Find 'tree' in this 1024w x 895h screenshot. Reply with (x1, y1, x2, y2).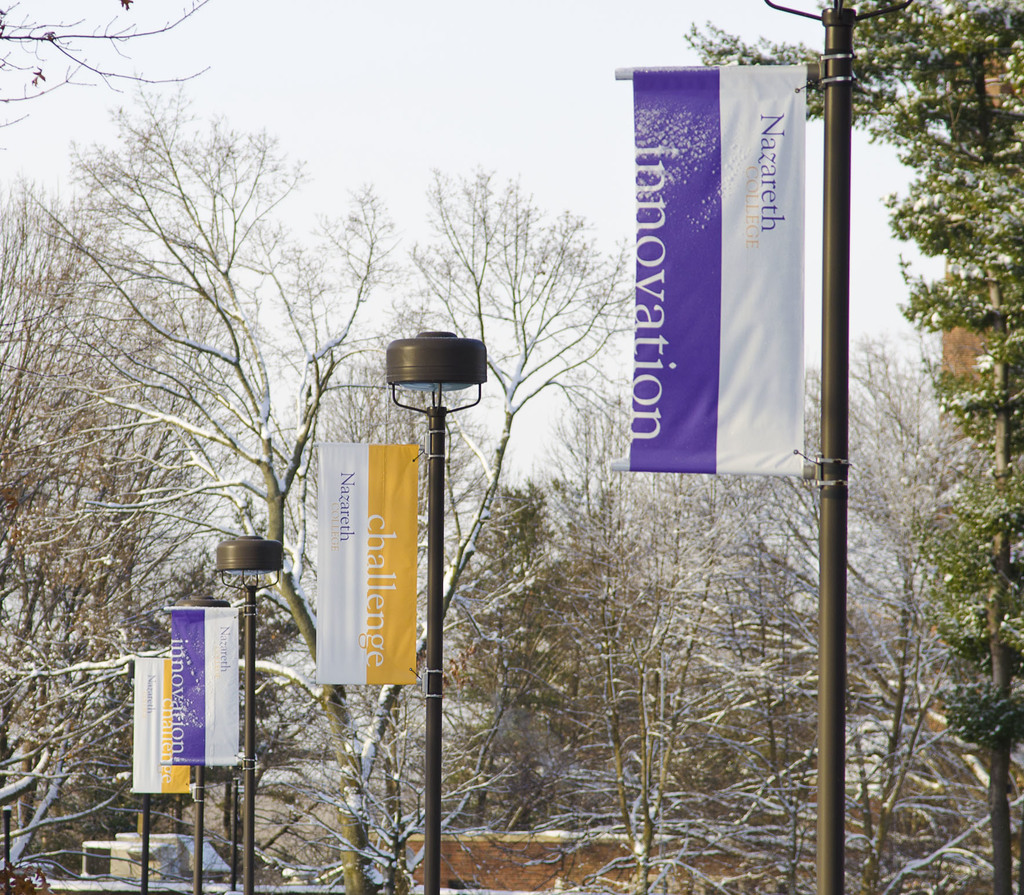
(685, 0, 1023, 894).
